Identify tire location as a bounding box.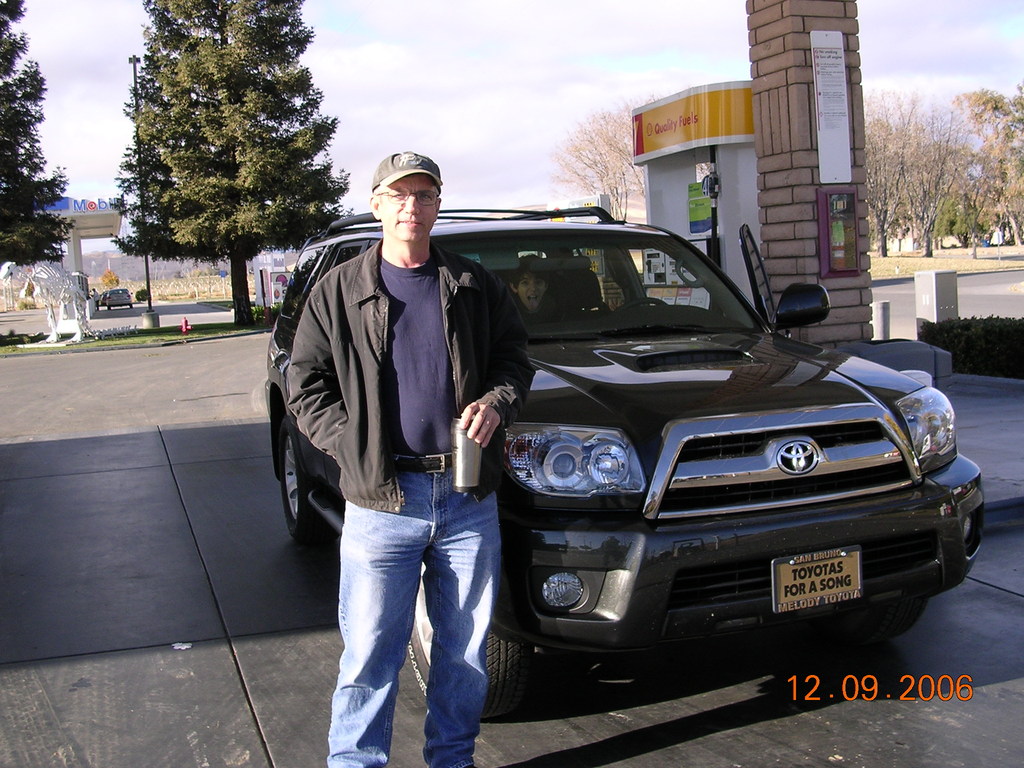
region(836, 595, 931, 643).
